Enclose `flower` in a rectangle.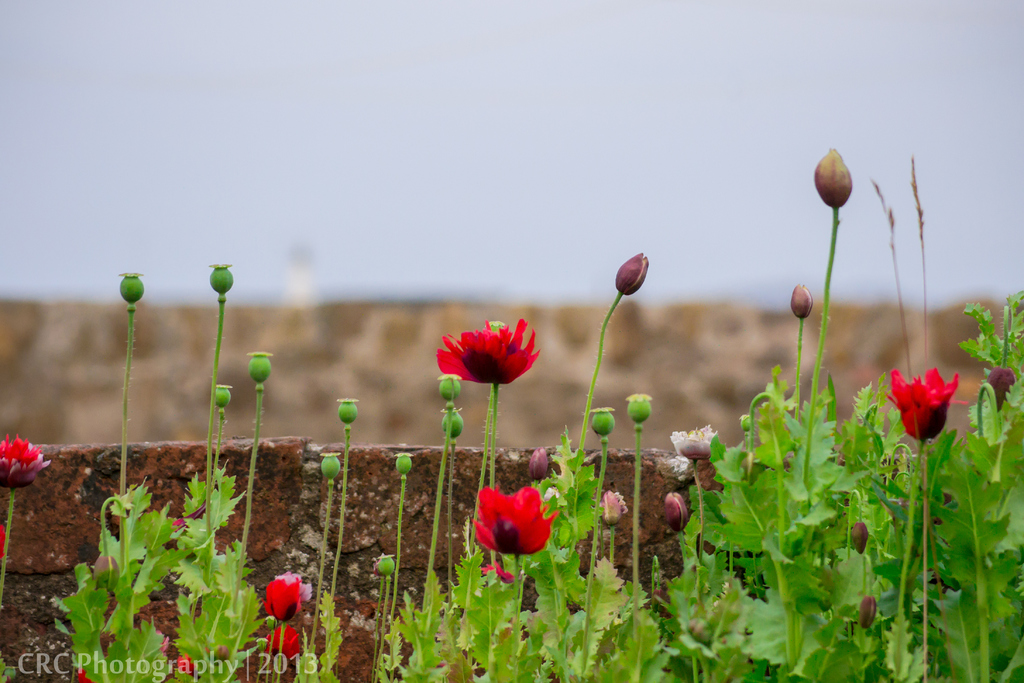
x1=659 y1=486 x2=687 y2=541.
